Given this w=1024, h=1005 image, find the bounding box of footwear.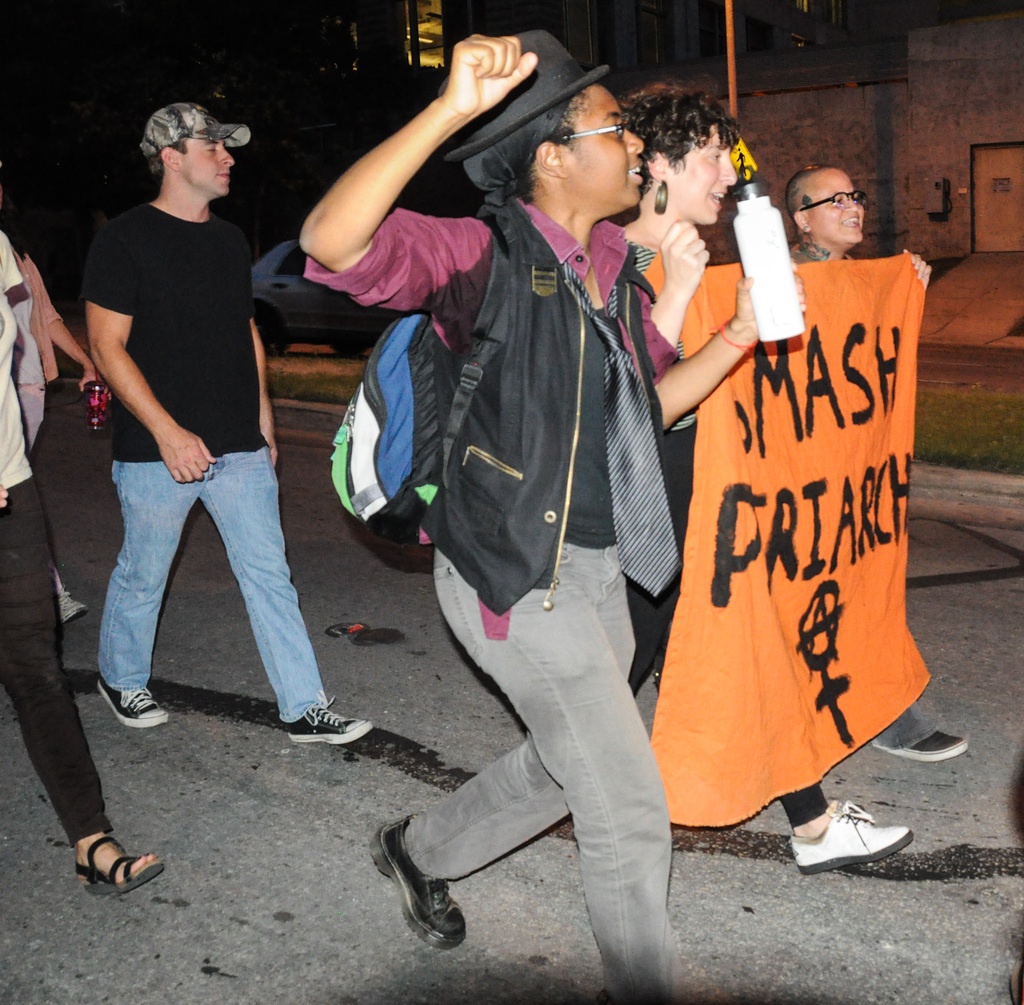
[x1=82, y1=835, x2=157, y2=899].
